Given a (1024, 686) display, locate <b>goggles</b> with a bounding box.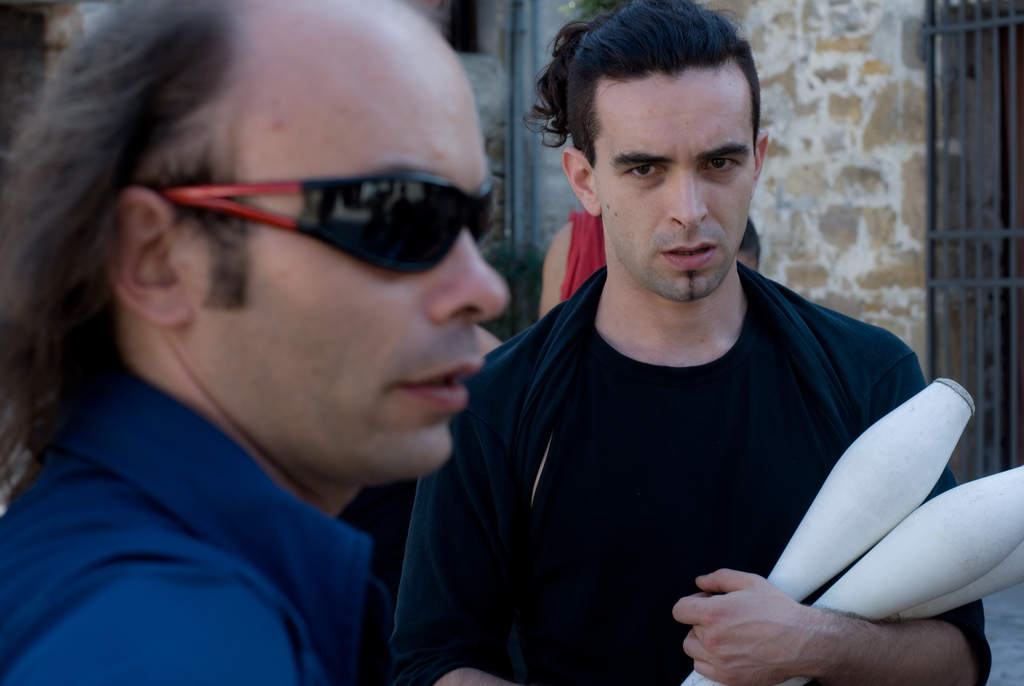
Located: box(131, 152, 504, 291).
